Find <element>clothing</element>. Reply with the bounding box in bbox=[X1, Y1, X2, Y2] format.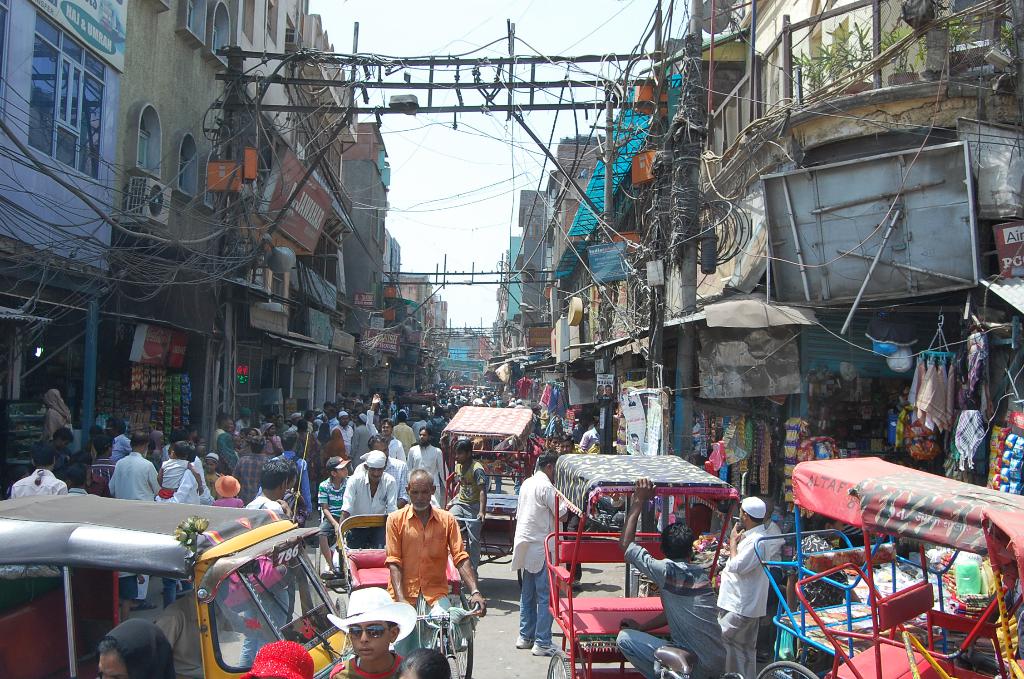
bbox=[241, 481, 284, 519].
